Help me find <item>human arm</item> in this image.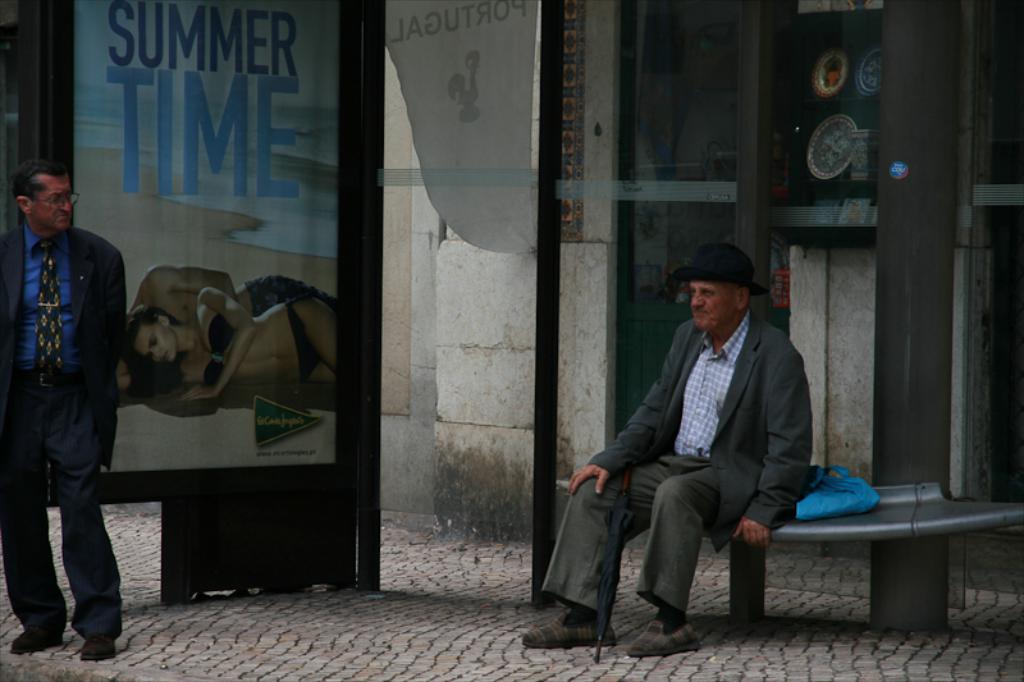
Found it: {"x1": 177, "y1": 288, "x2": 260, "y2": 404}.
